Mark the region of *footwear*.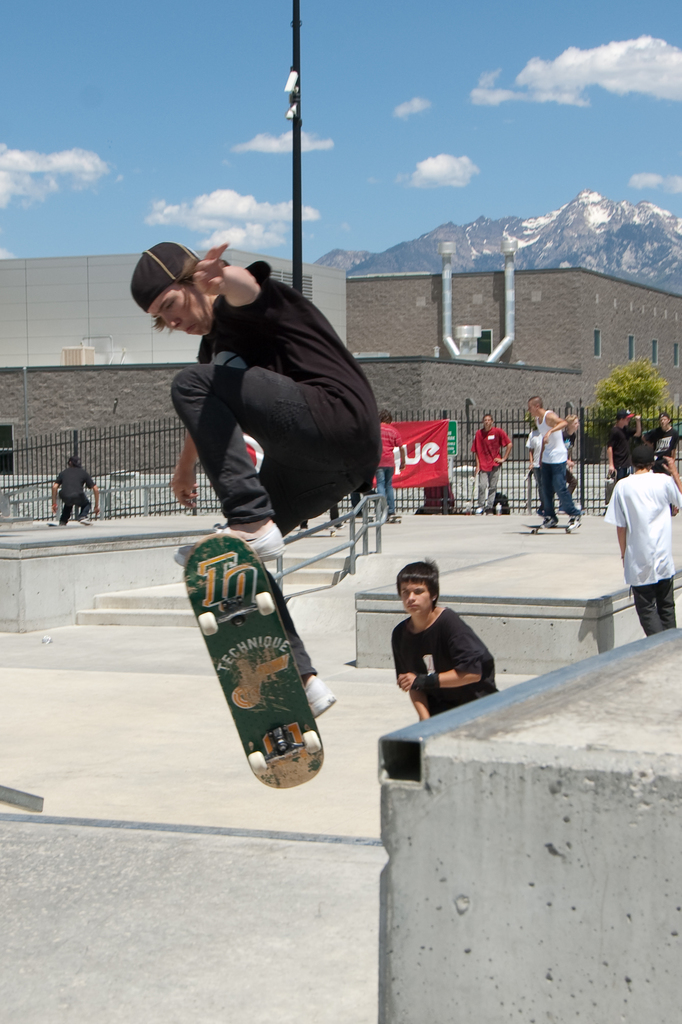
Region: 80/516/90/525.
